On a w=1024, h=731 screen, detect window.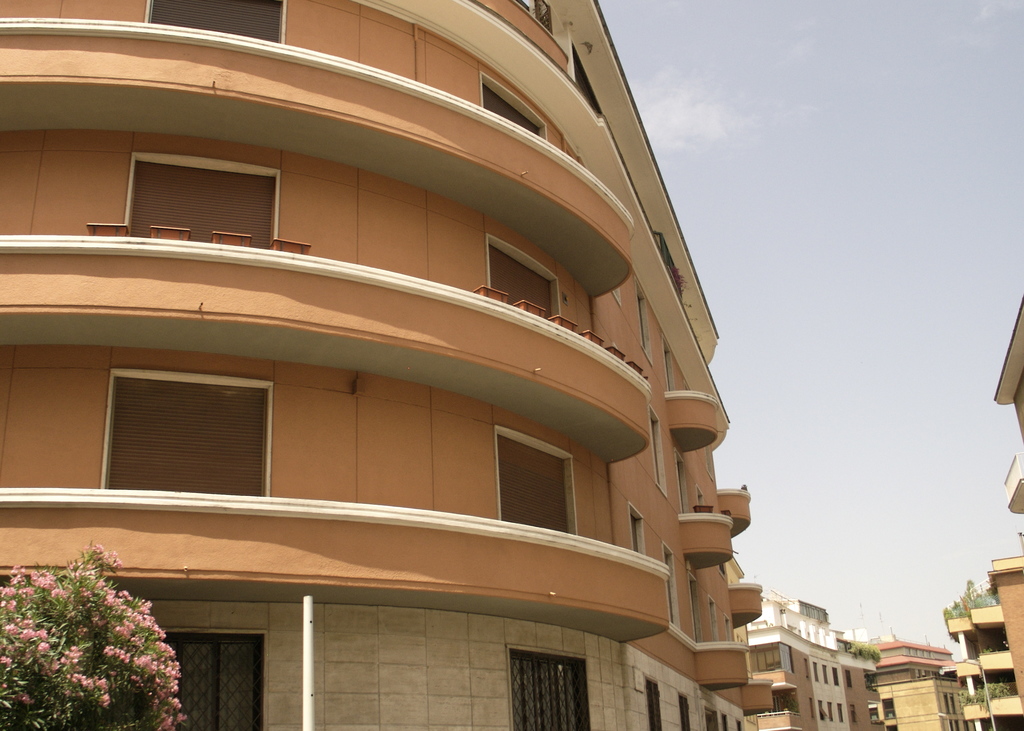
bbox=[818, 699, 829, 722].
